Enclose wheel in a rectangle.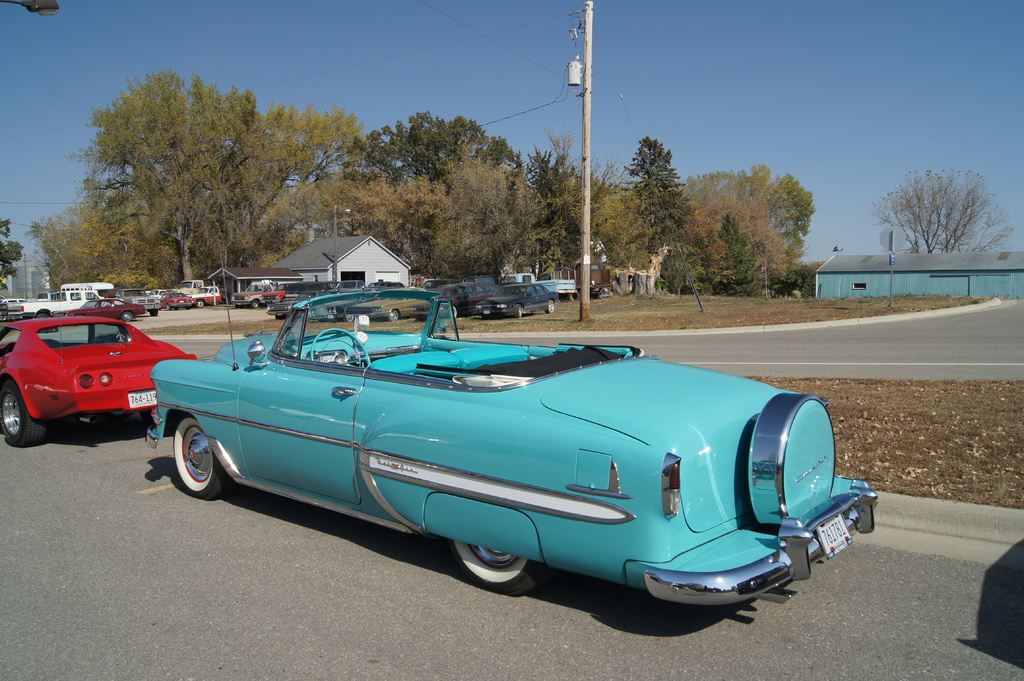
{"left": 0, "top": 377, "right": 43, "bottom": 449}.
